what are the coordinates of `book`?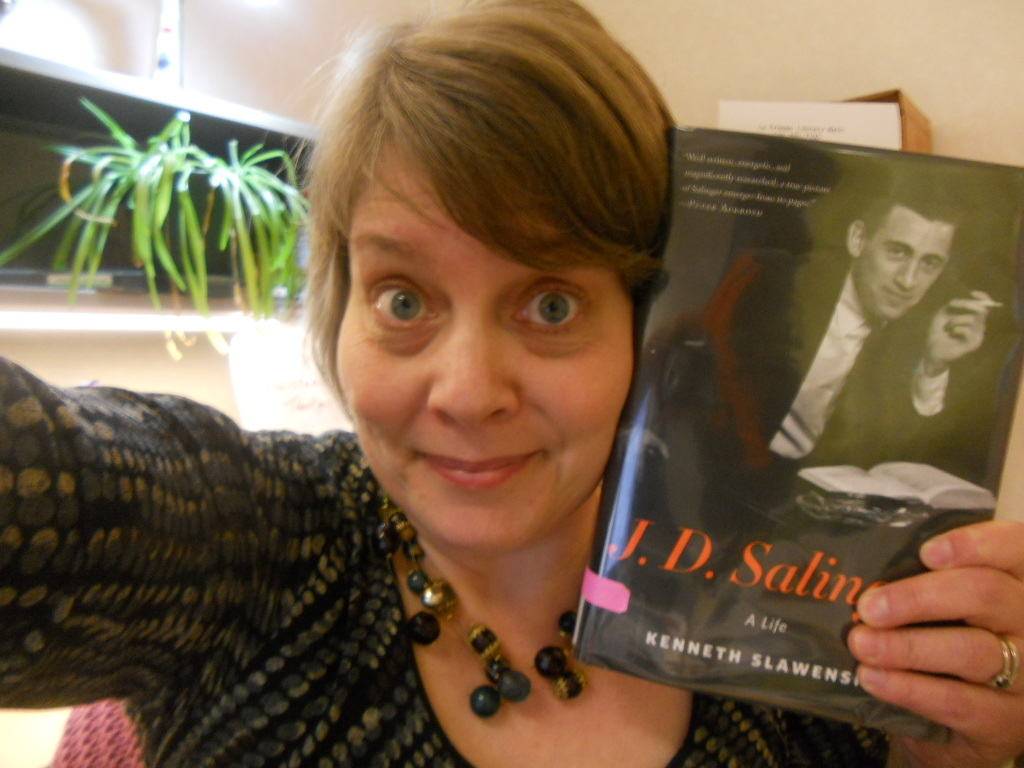
select_region(567, 122, 1023, 744).
